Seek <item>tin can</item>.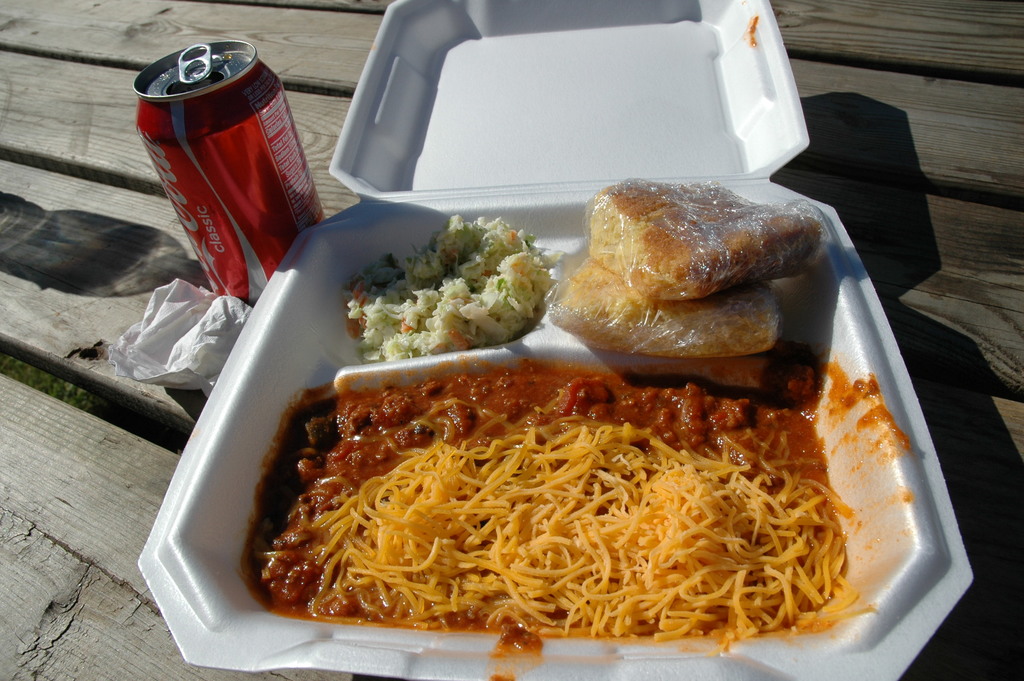
[131,31,334,322].
